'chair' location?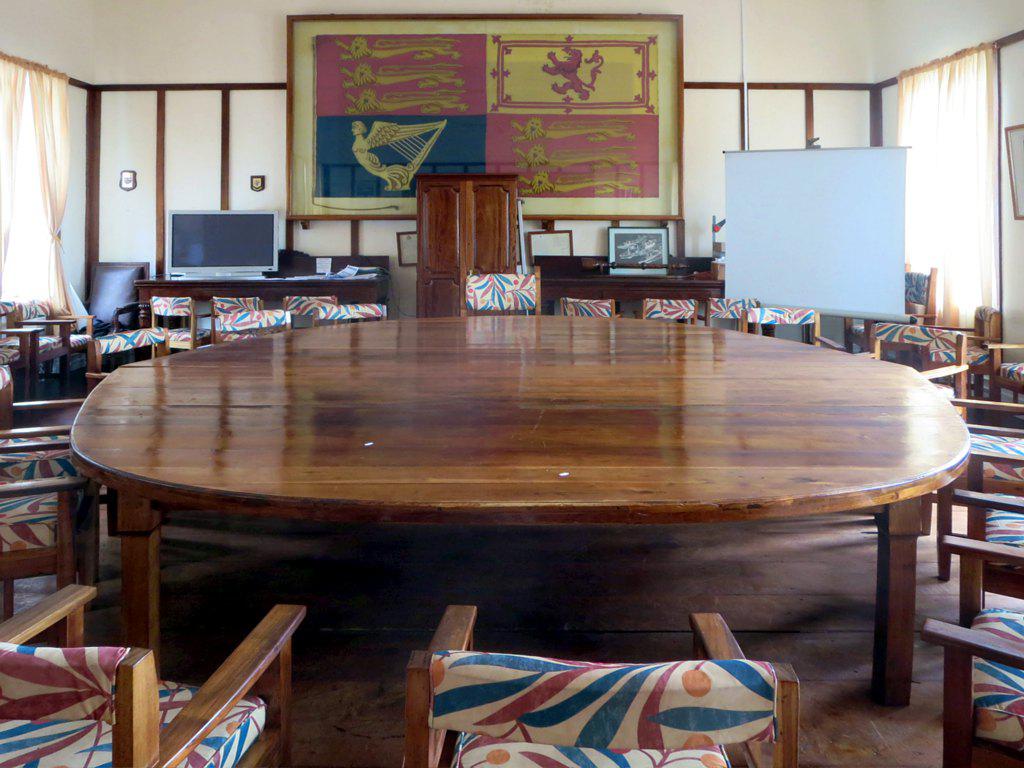
(x1=944, y1=392, x2=1023, y2=583)
